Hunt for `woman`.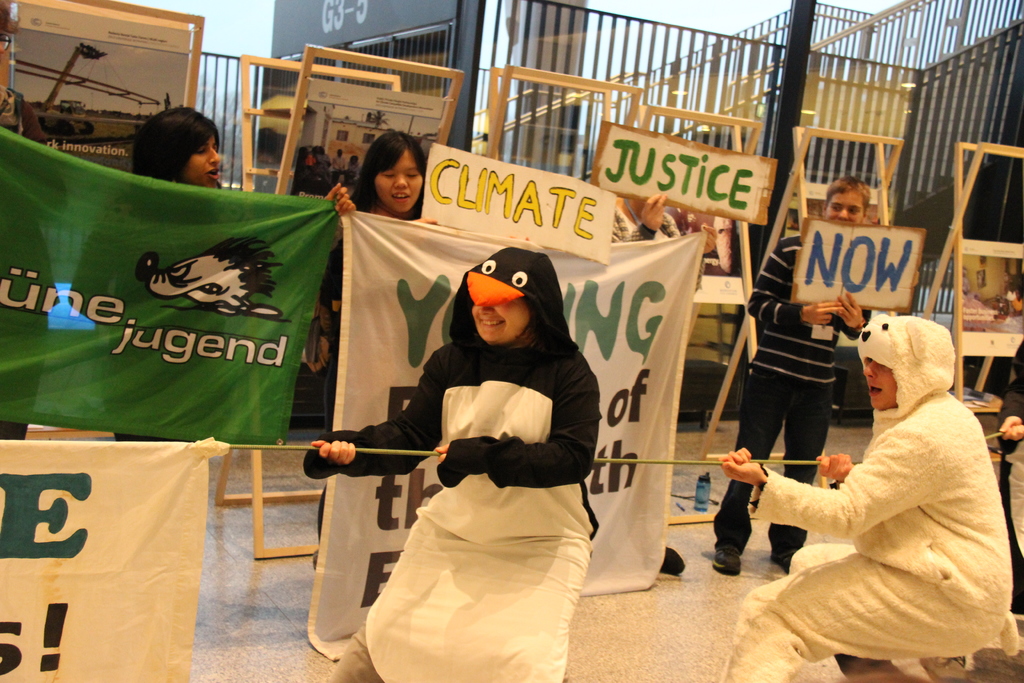
Hunted down at rect(70, 108, 353, 441).
